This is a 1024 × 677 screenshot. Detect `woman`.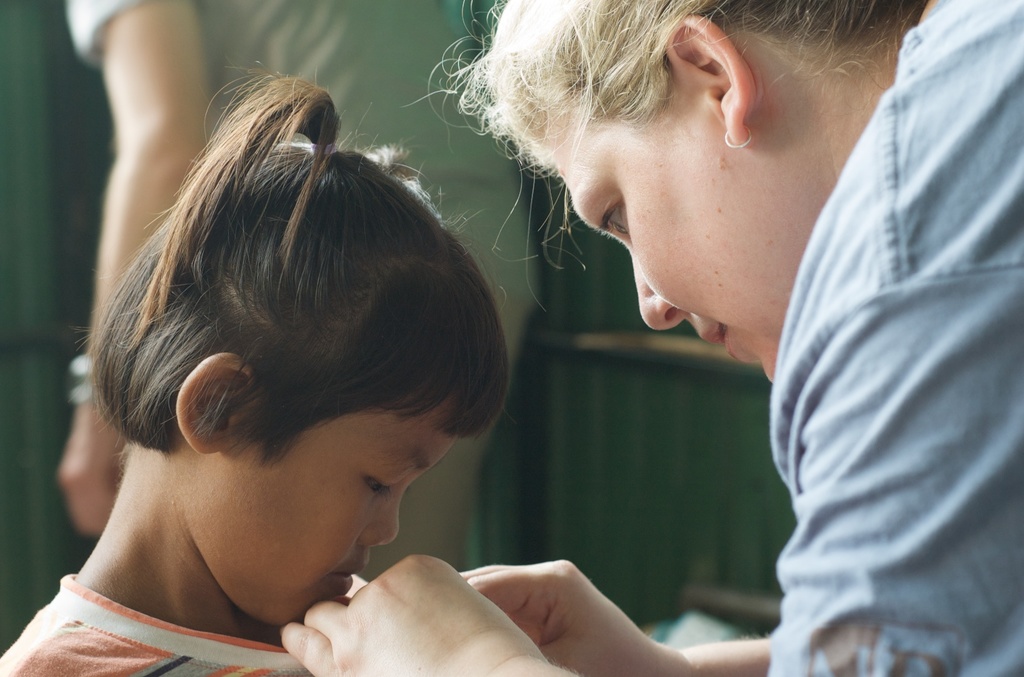
399 11 1023 640.
